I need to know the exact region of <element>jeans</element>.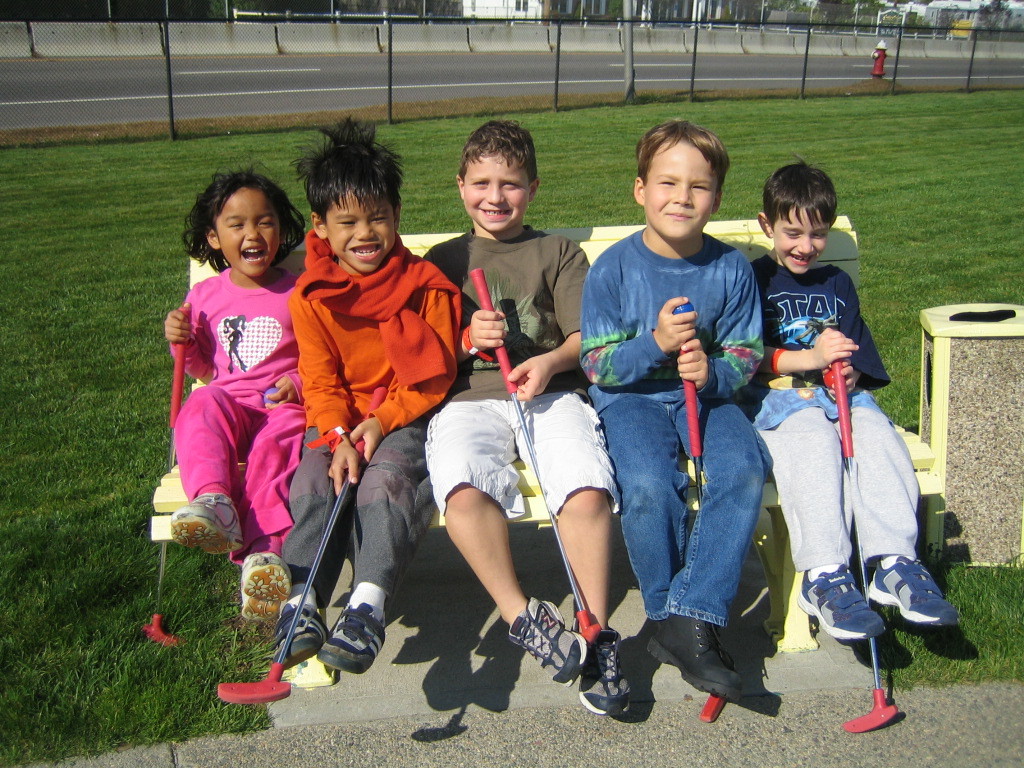
Region: box=[611, 367, 768, 703].
